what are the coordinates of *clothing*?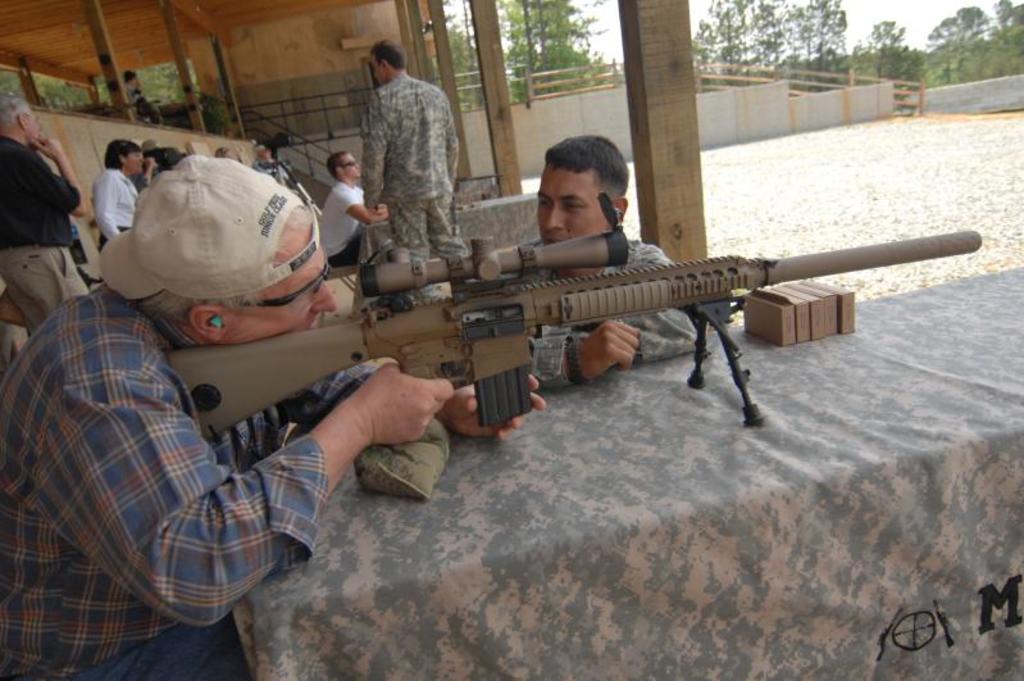
[360,72,461,267].
